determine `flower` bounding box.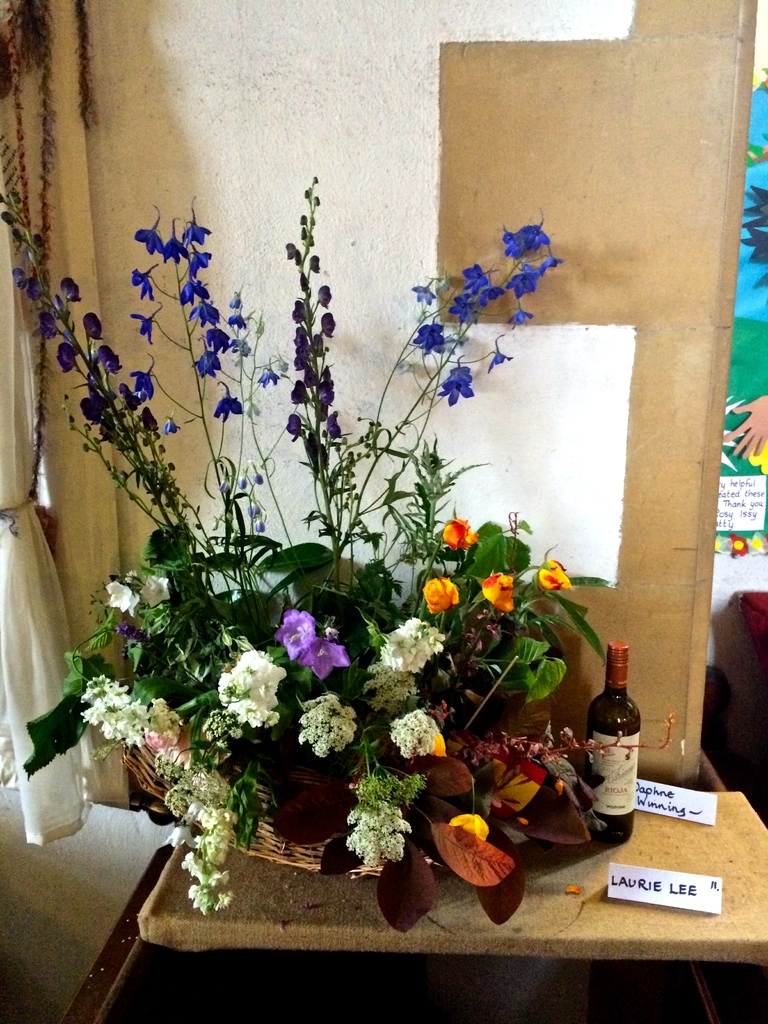
Determined: [479, 568, 517, 617].
